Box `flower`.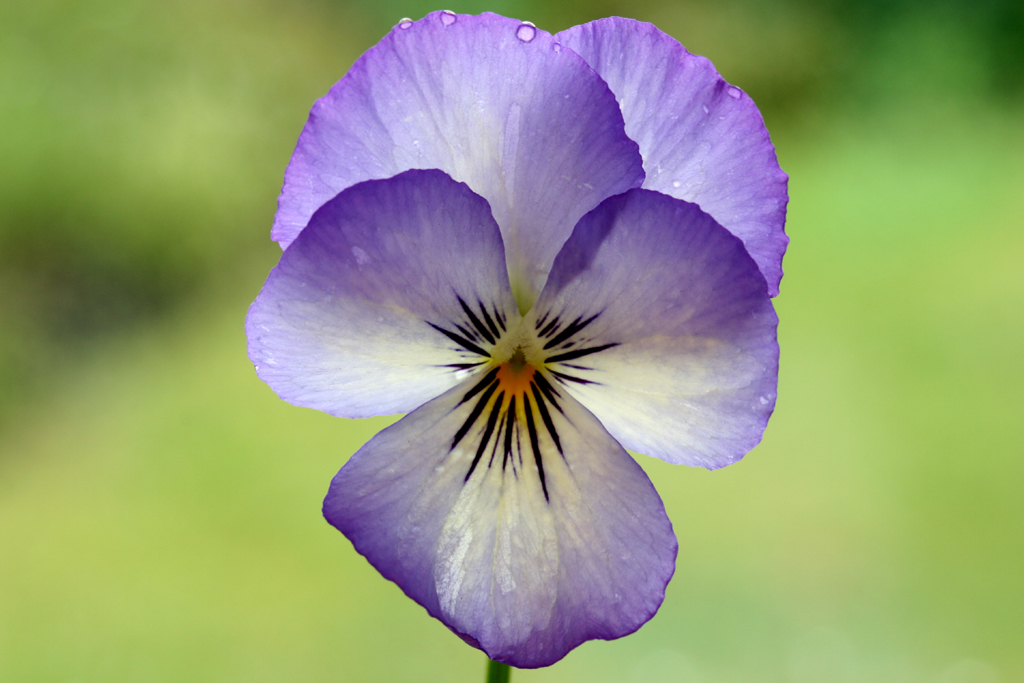
rect(249, 13, 764, 673).
